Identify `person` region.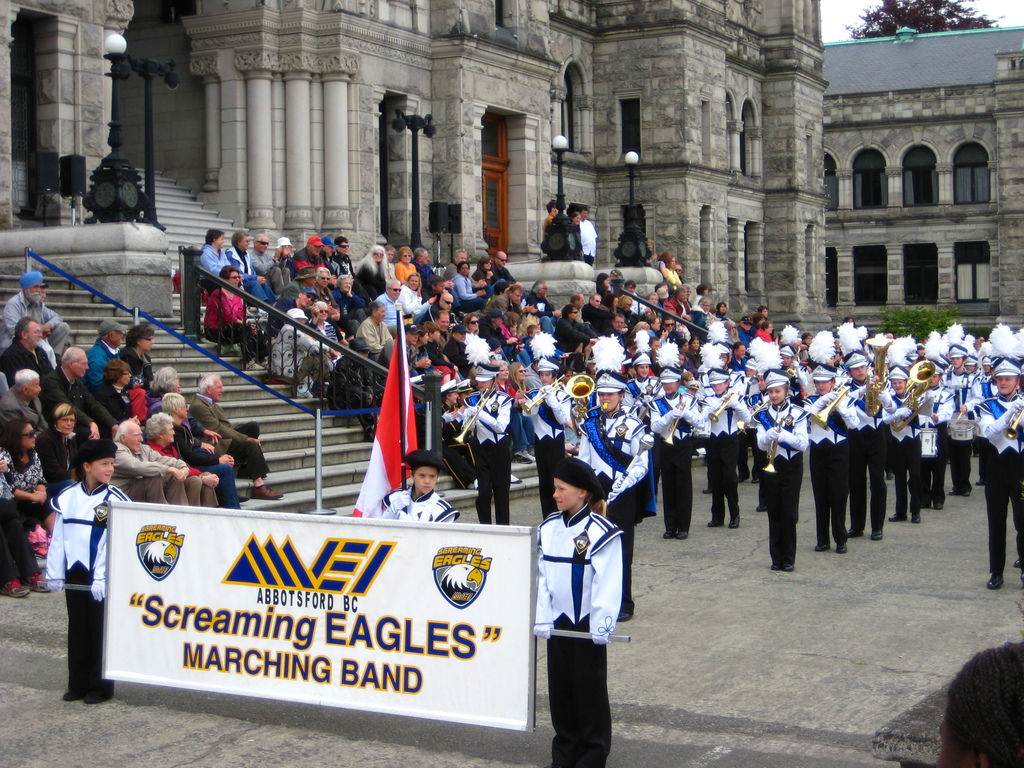
Region: left=381, top=445, right=447, bottom=529.
